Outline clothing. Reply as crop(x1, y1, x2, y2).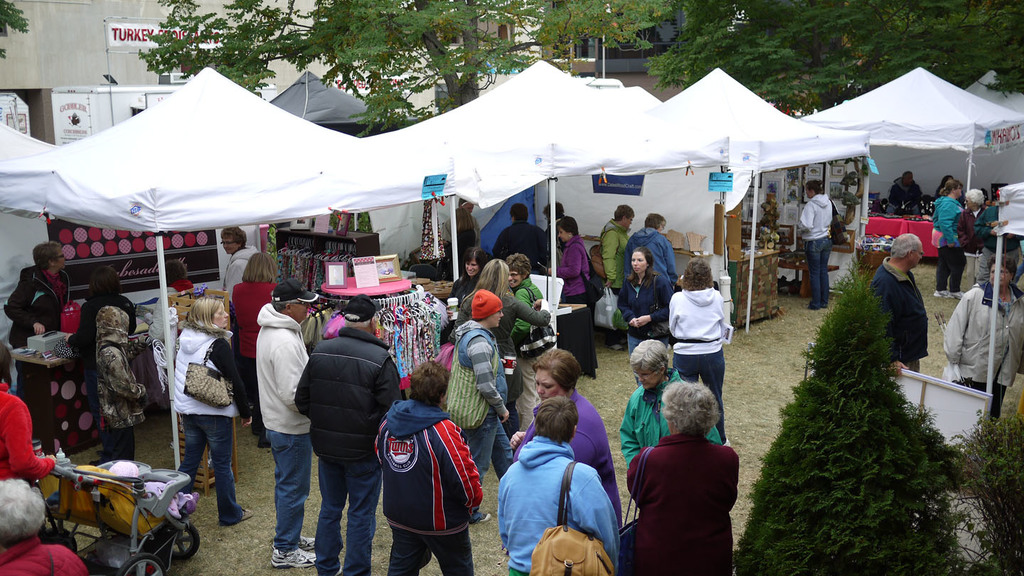
crop(620, 372, 720, 483).
